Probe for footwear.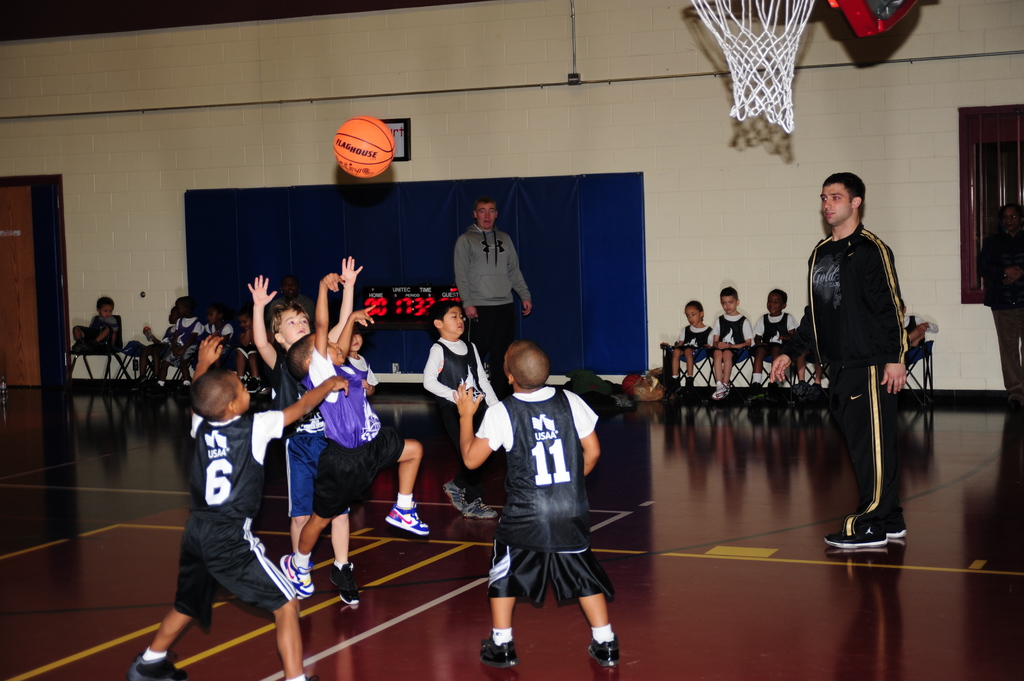
Probe result: BBox(179, 385, 191, 398).
